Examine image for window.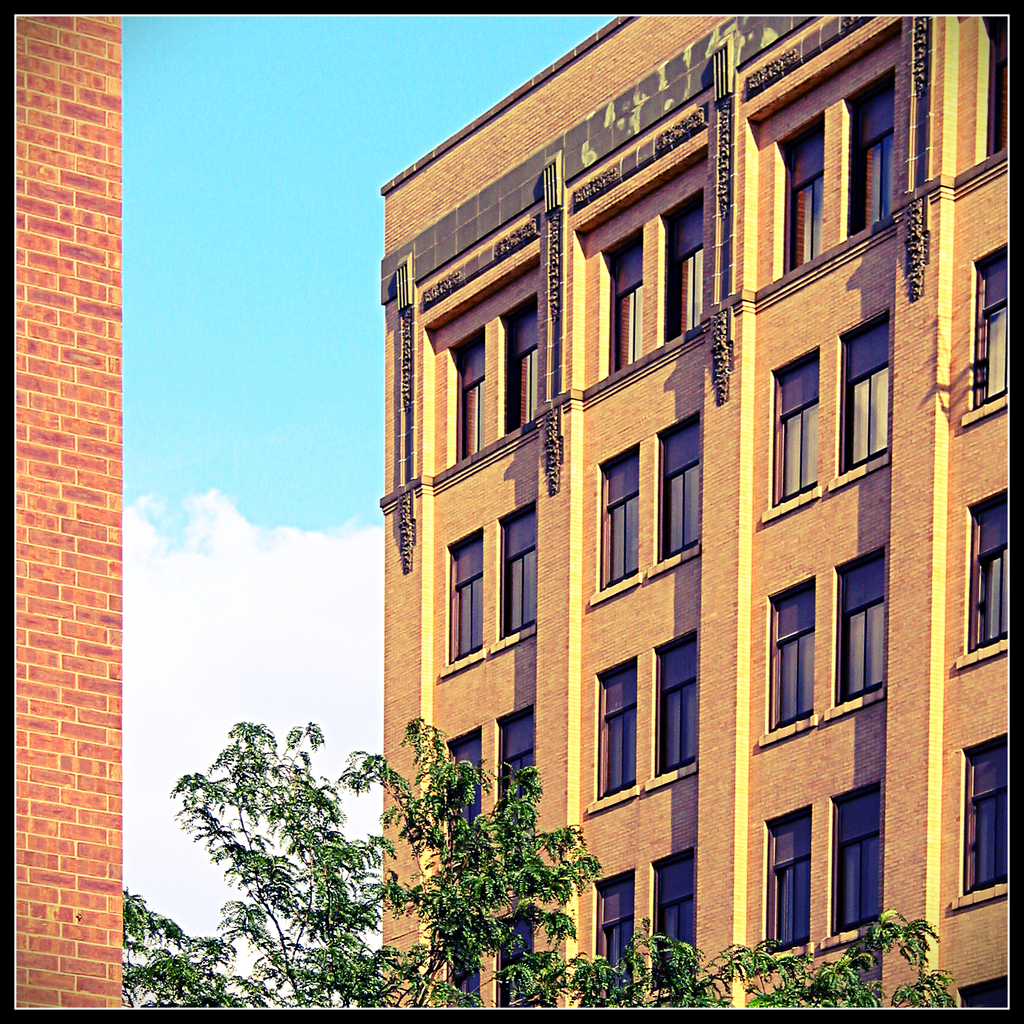
Examination result: {"x1": 765, "y1": 815, "x2": 810, "y2": 946}.
